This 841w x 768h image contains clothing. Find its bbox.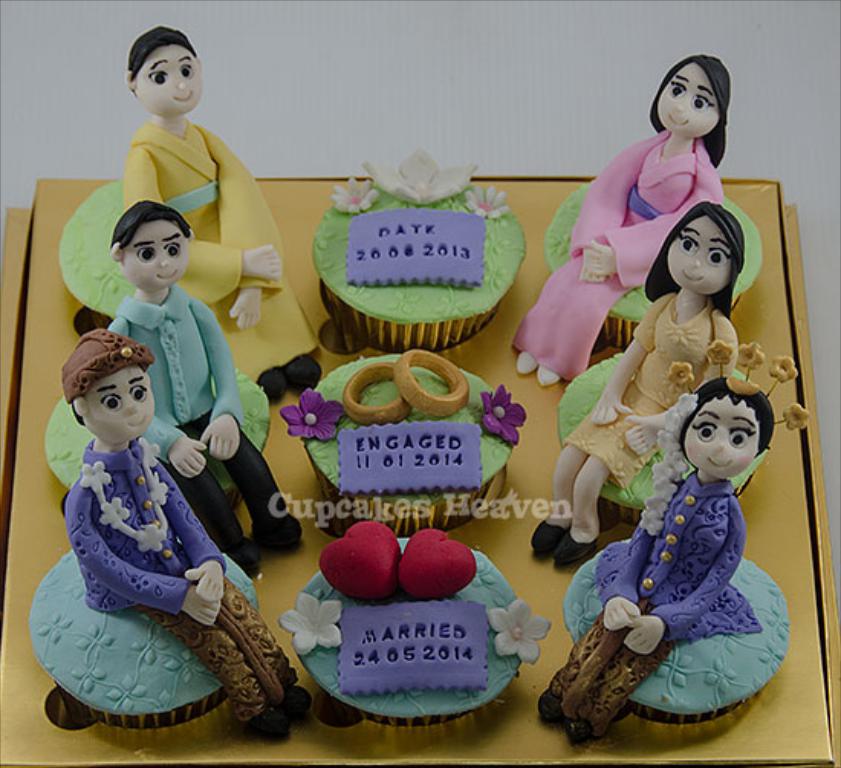
Rect(29, 384, 229, 713).
